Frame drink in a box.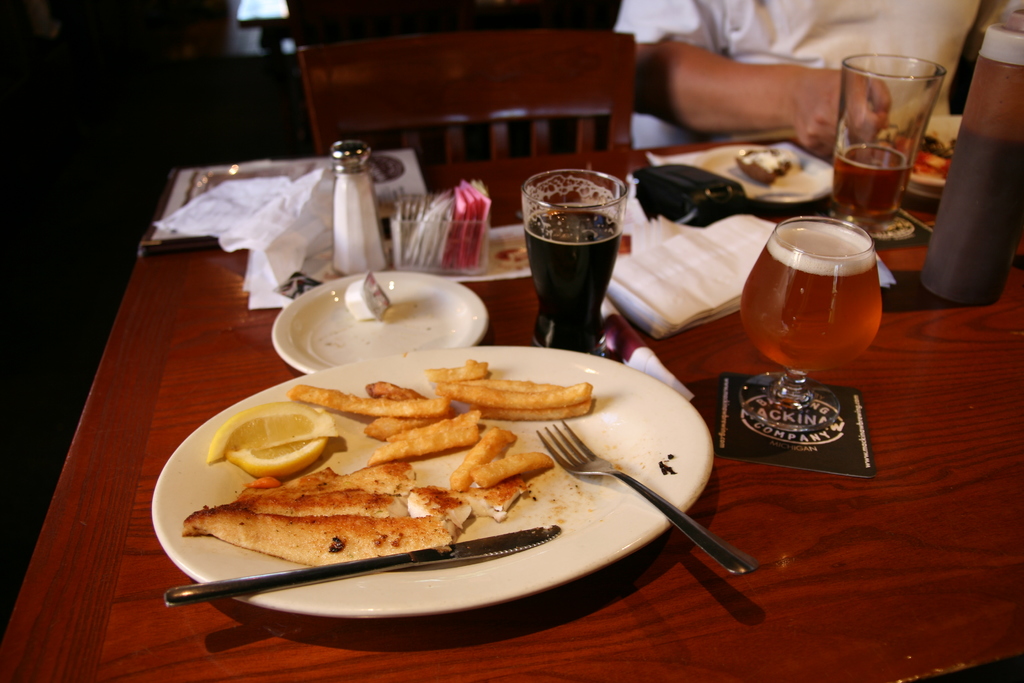
[left=748, top=217, right=893, bottom=386].
